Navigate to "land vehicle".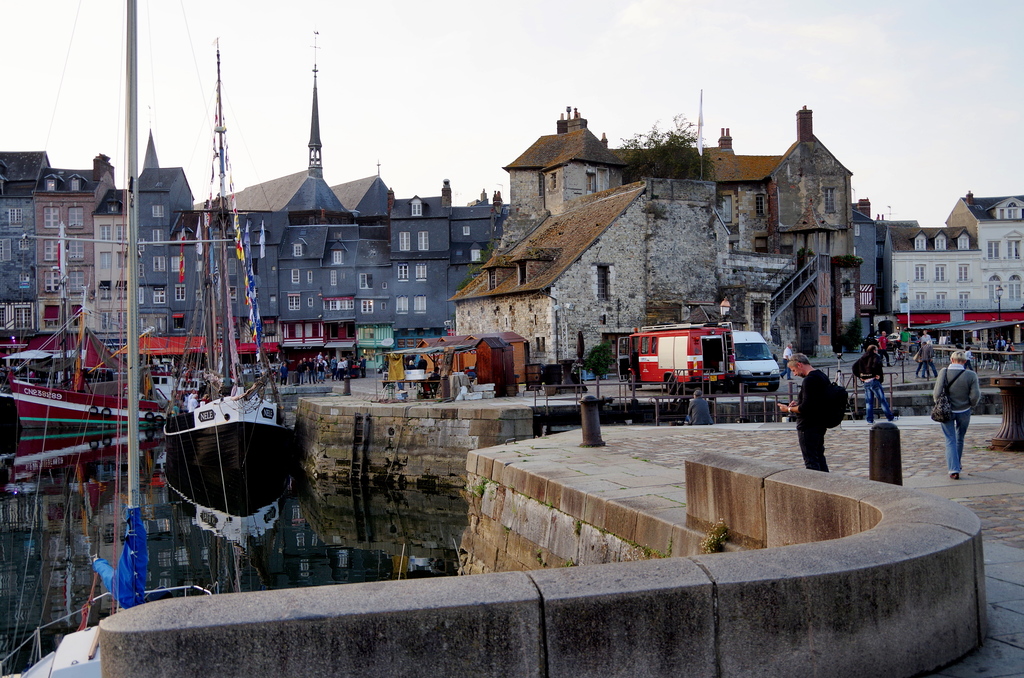
Navigation target: box=[729, 329, 783, 389].
